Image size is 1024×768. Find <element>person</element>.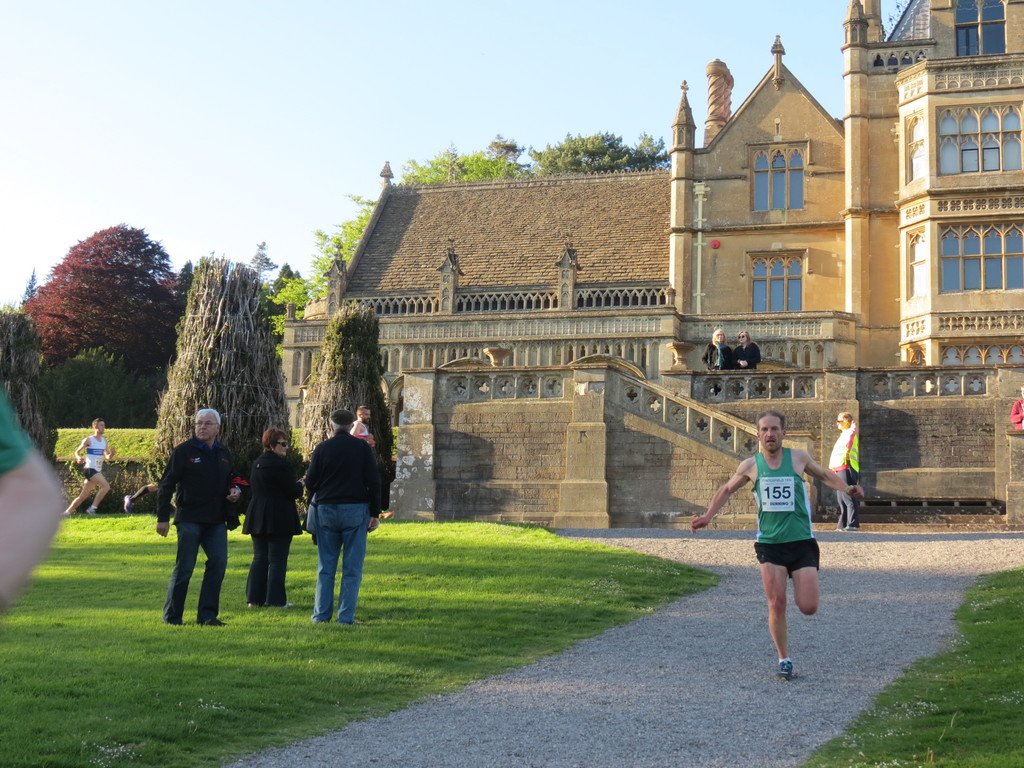
828 410 860 536.
